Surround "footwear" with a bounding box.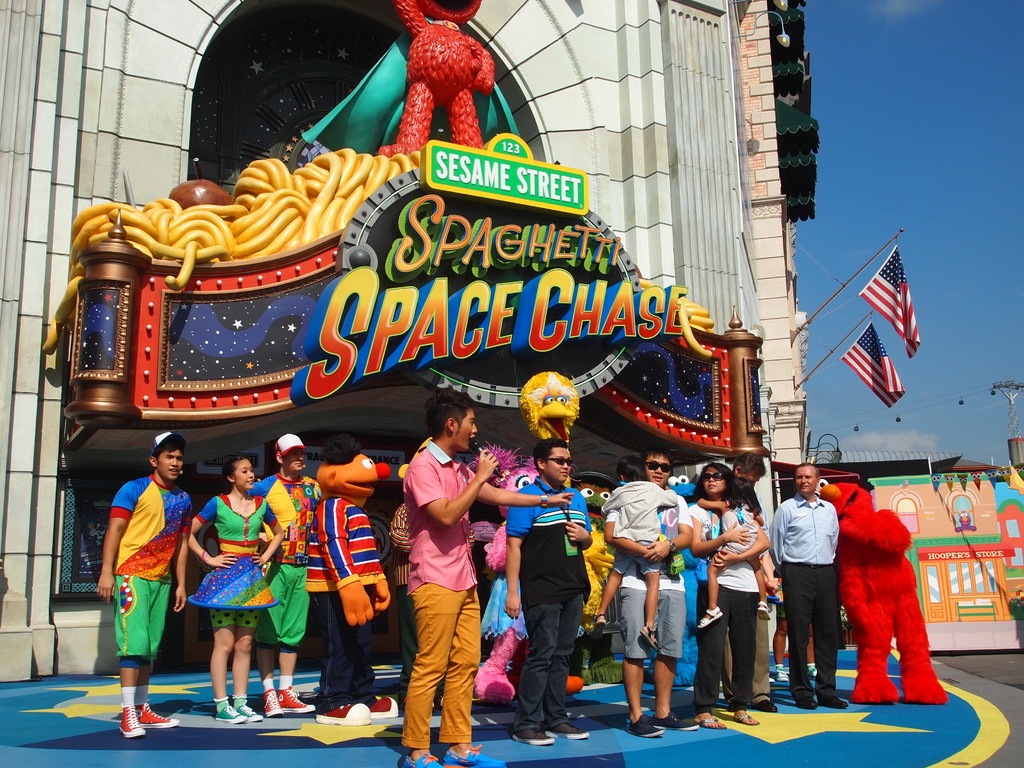
[x1=276, y1=689, x2=315, y2=715].
